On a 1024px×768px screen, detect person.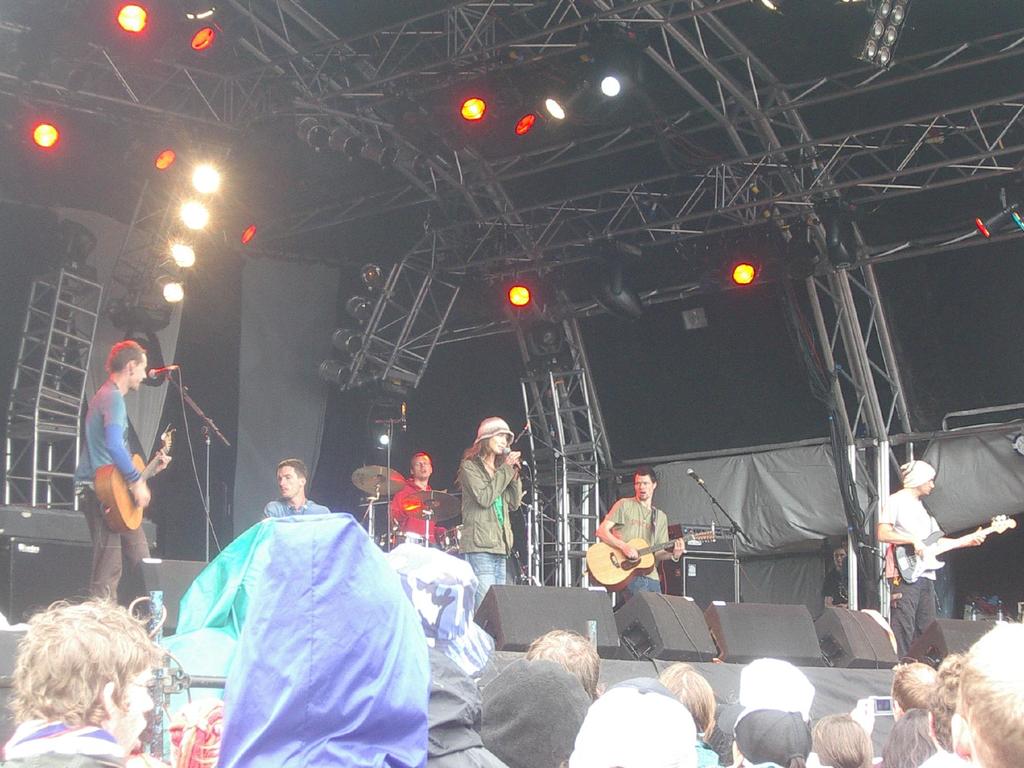
region(460, 418, 525, 600).
